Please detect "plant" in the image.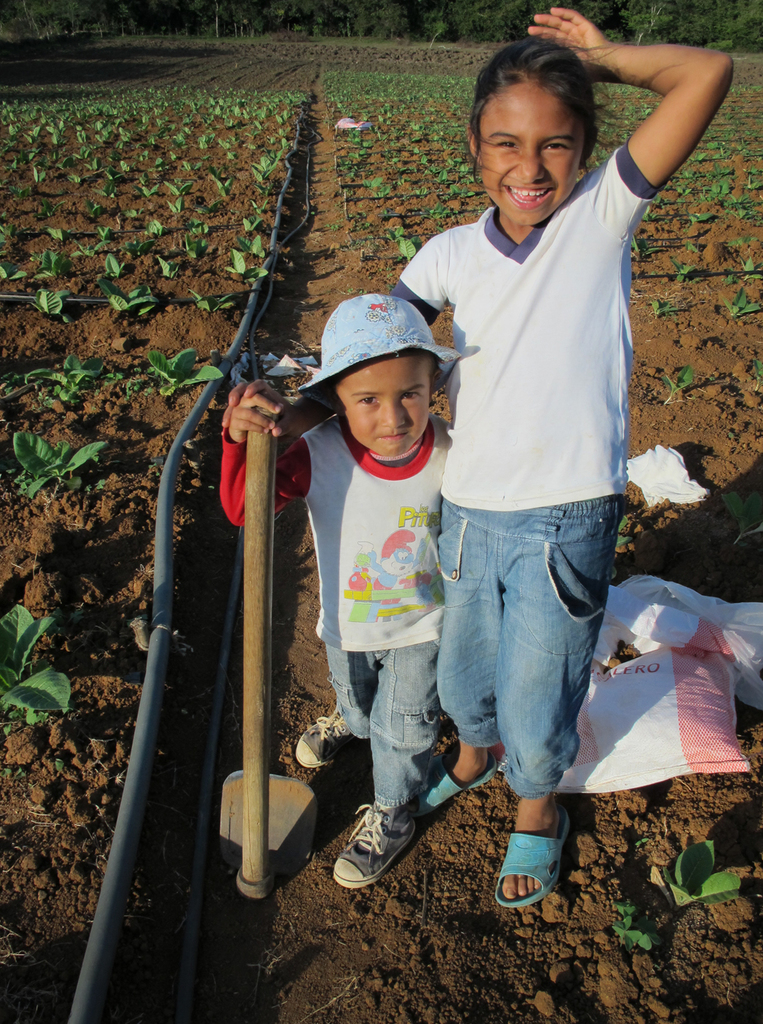
<box>0,357,97,435</box>.
